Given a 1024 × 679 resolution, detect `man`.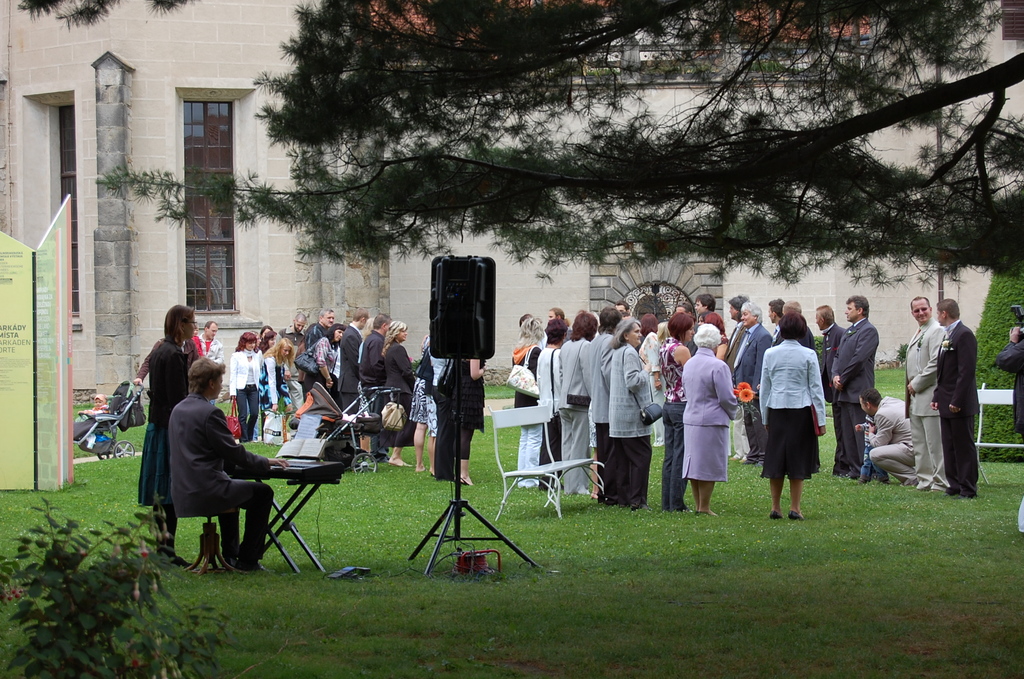
<bbox>828, 296, 878, 480</bbox>.
